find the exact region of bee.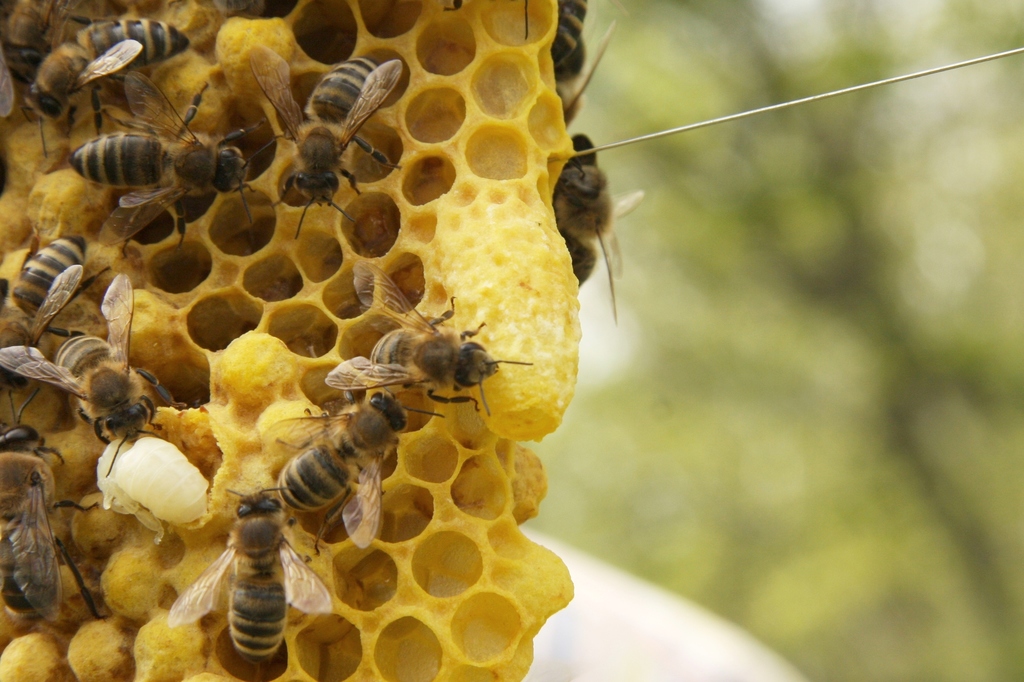
Exact region: bbox=(440, 0, 542, 40).
